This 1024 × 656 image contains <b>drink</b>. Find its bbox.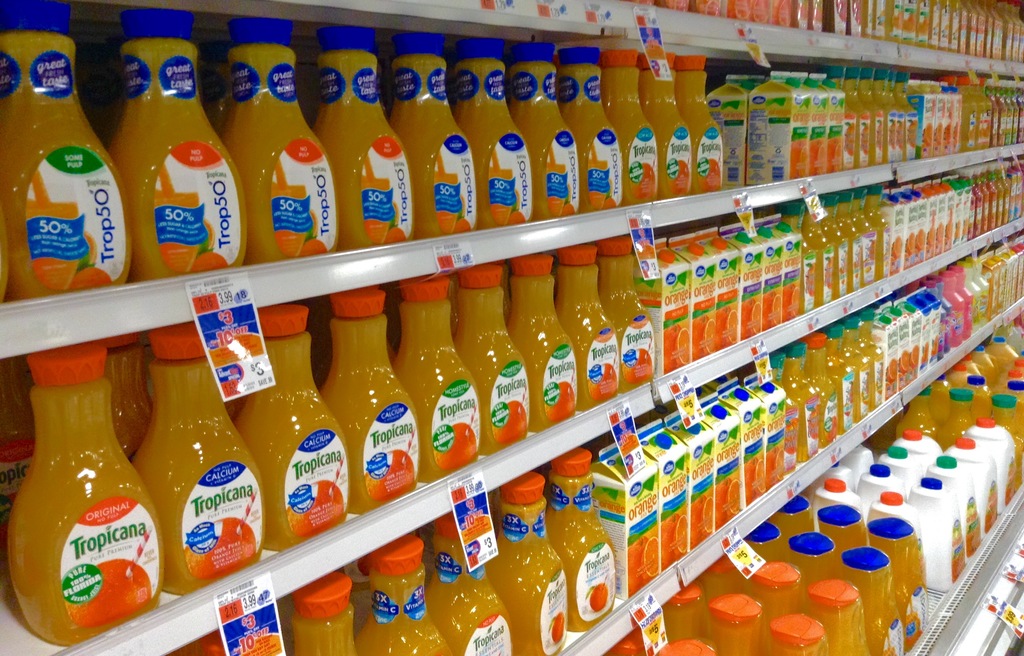
region(356, 536, 453, 655).
